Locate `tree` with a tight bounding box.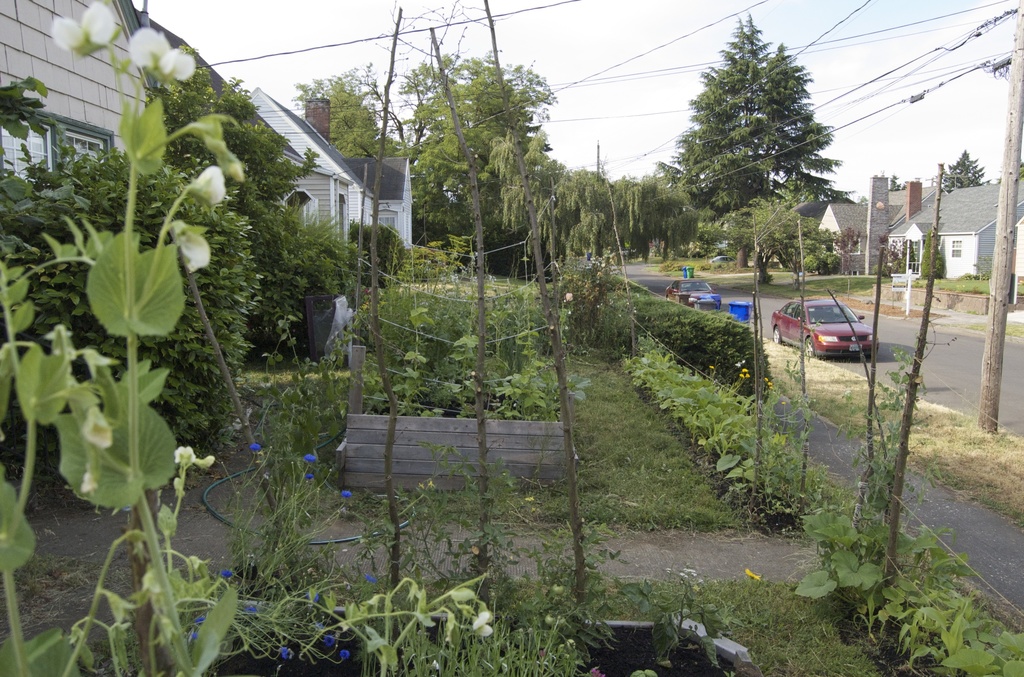
x1=409, y1=54, x2=545, y2=259.
